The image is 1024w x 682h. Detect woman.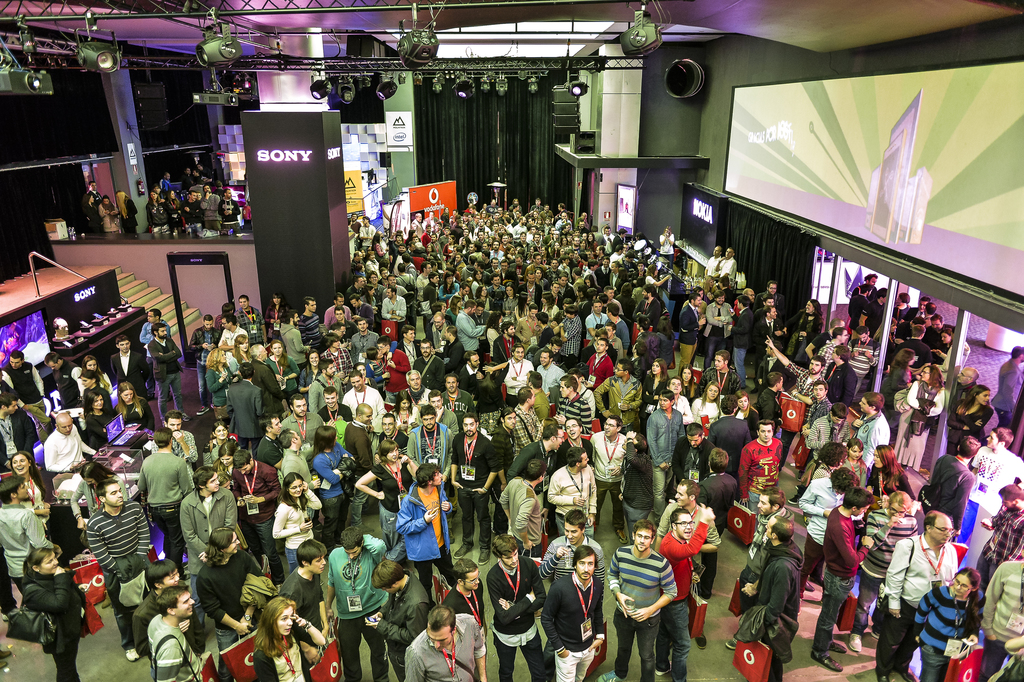
Detection: Rect(298, 348, 329, 398).
